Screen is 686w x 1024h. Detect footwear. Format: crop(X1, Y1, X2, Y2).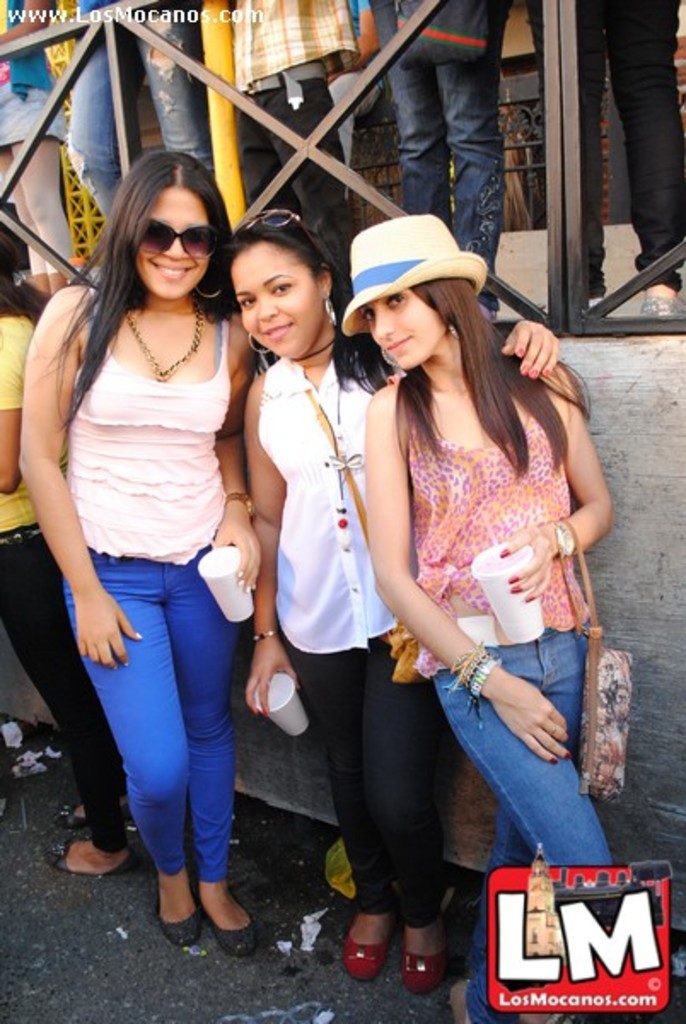
crop(48, 840, 140, 886).
